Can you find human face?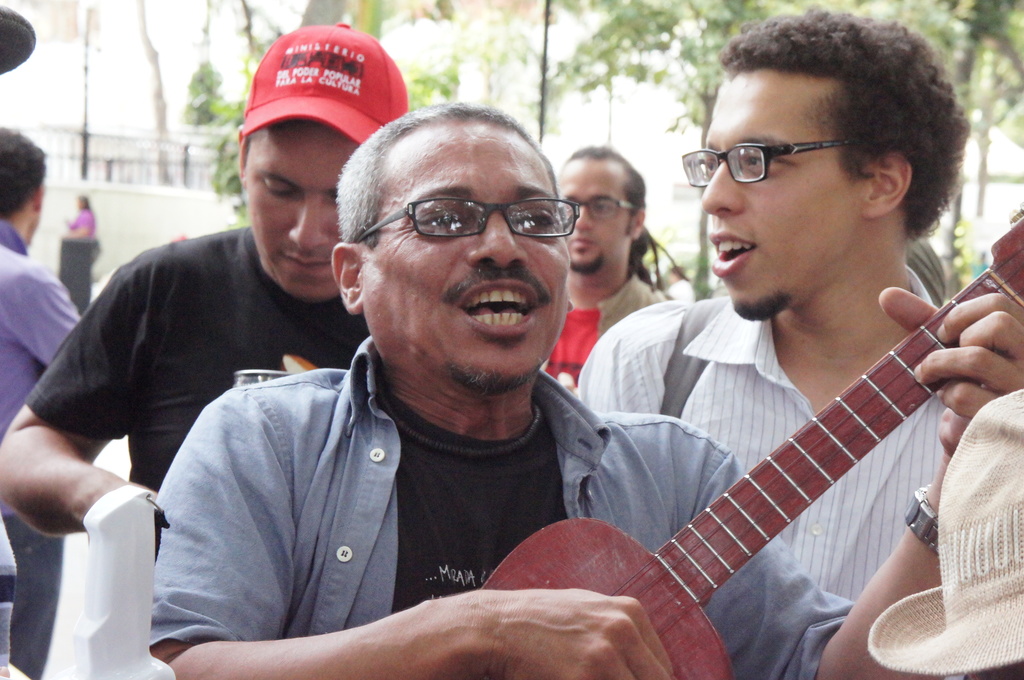
Yes, bounding box: region(236, 126, 346, 296).
